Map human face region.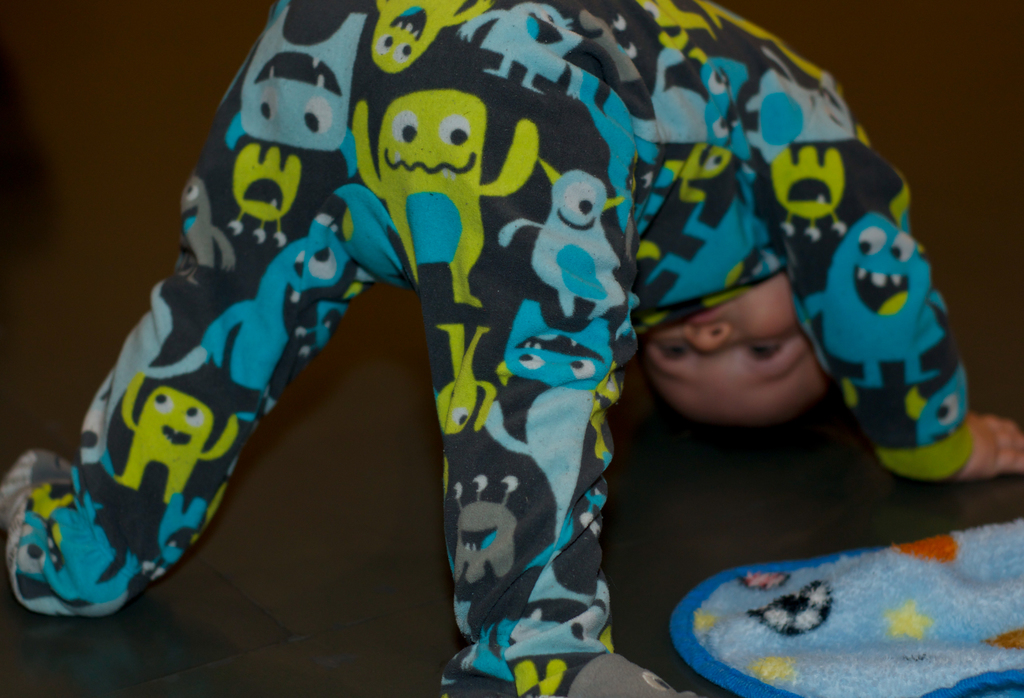
Mapped to 647, 269, 845, 412.
